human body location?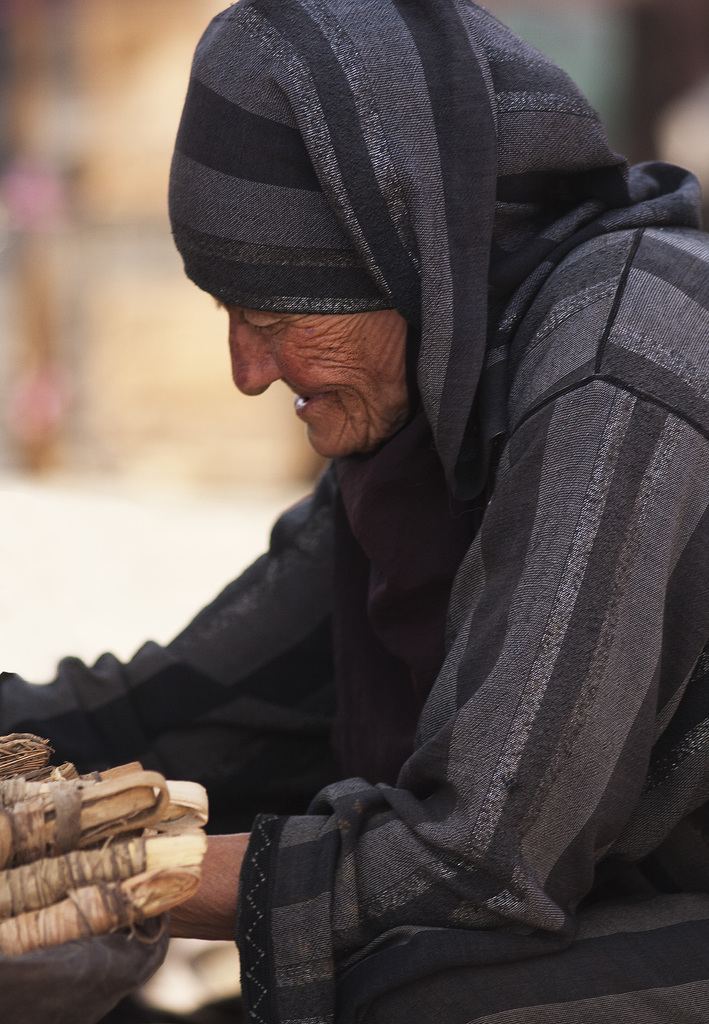
locate(62, 25, 708, 1014)
